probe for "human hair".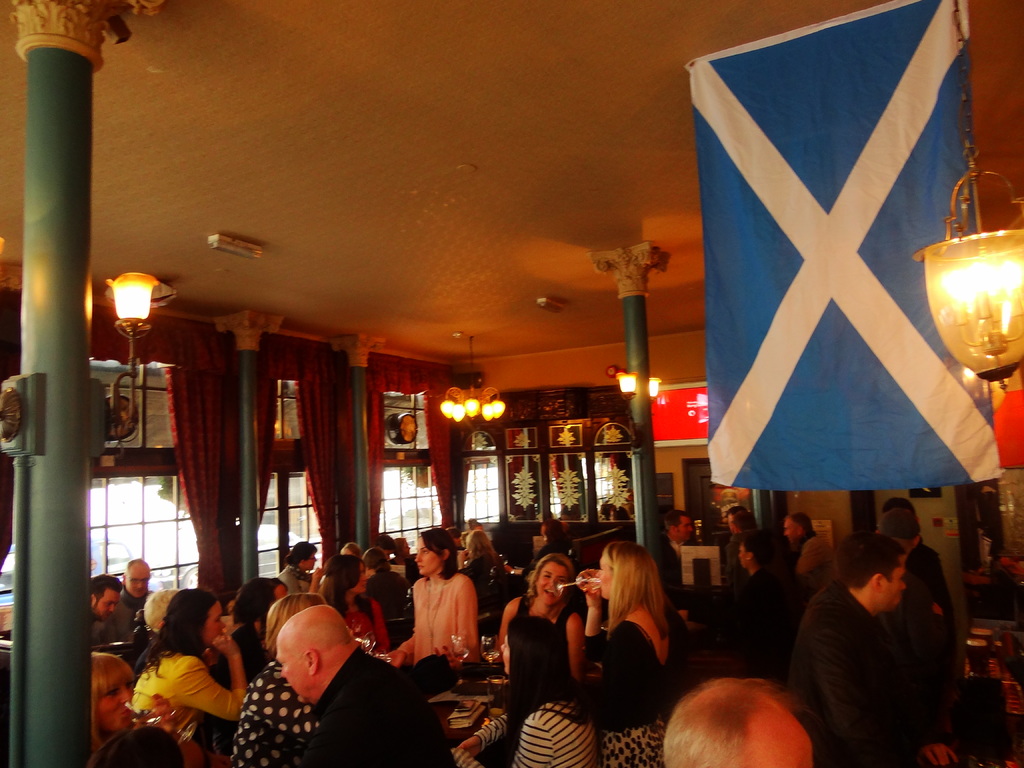
Probe result: (732, 511, 758, 531).
